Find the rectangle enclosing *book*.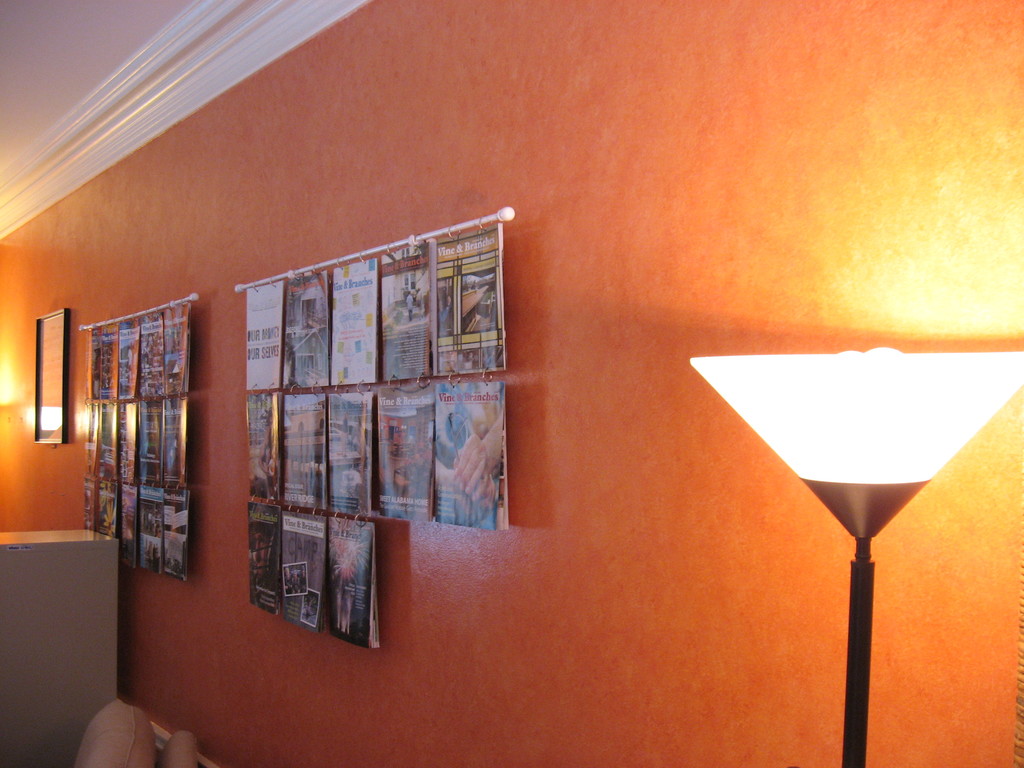
284 511 329 627.
